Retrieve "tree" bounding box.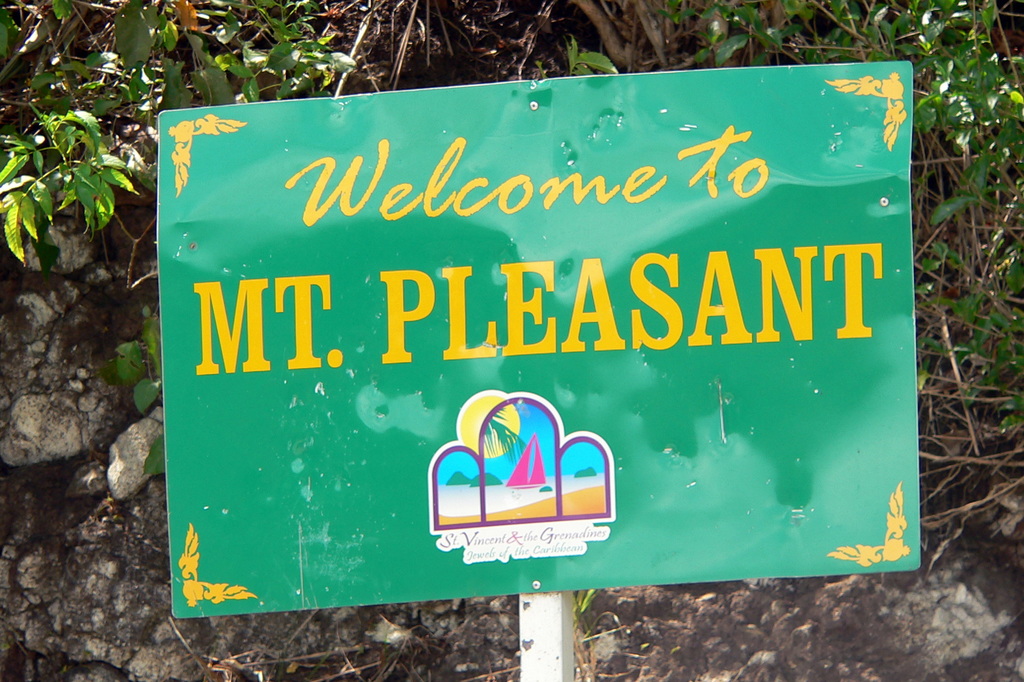
Bounding box: (x1=0, y1=0, x2=1023, y2=539).
